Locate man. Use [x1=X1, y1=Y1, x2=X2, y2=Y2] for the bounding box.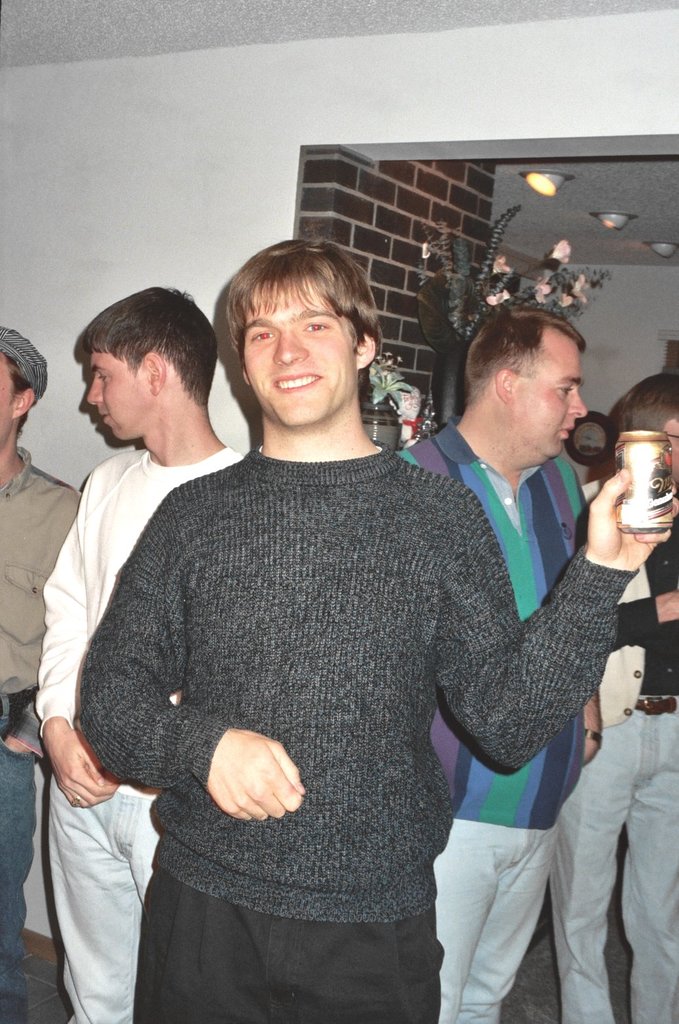
[x1=19, y1=288, x2=260, y2=1023].
